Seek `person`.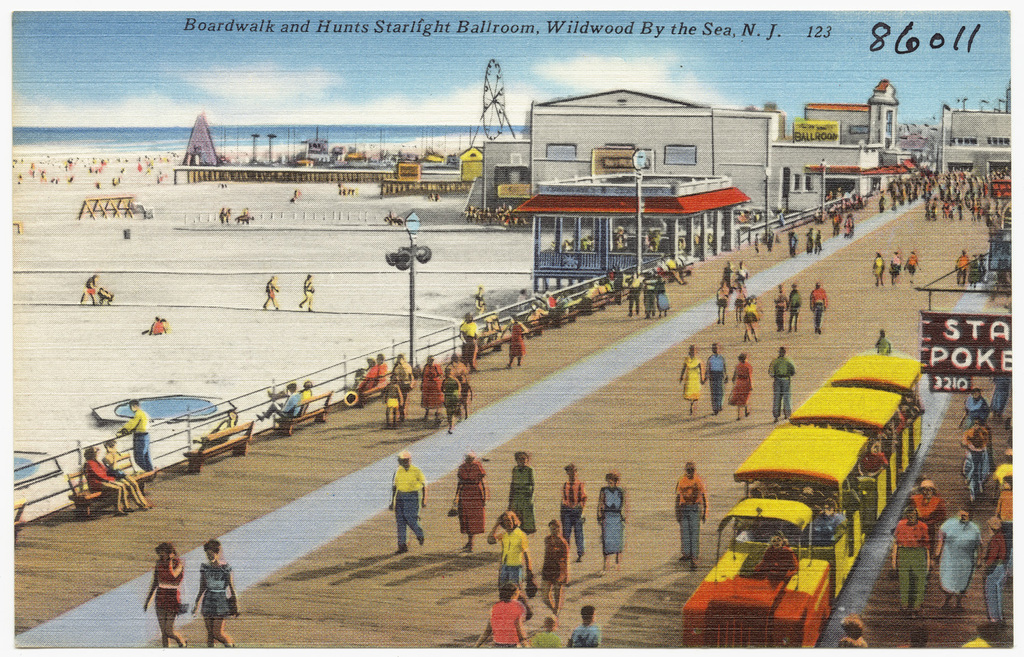
left=262, top=381, right=302, bottom=422.
